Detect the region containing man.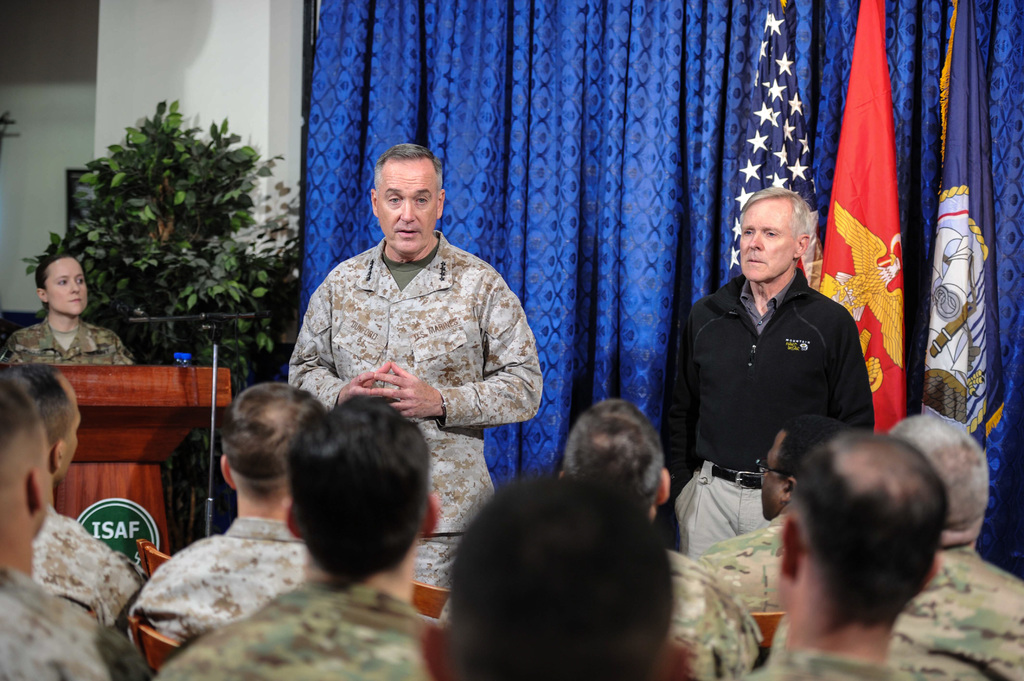
left=559, top=396, right=764, bottom=680.
